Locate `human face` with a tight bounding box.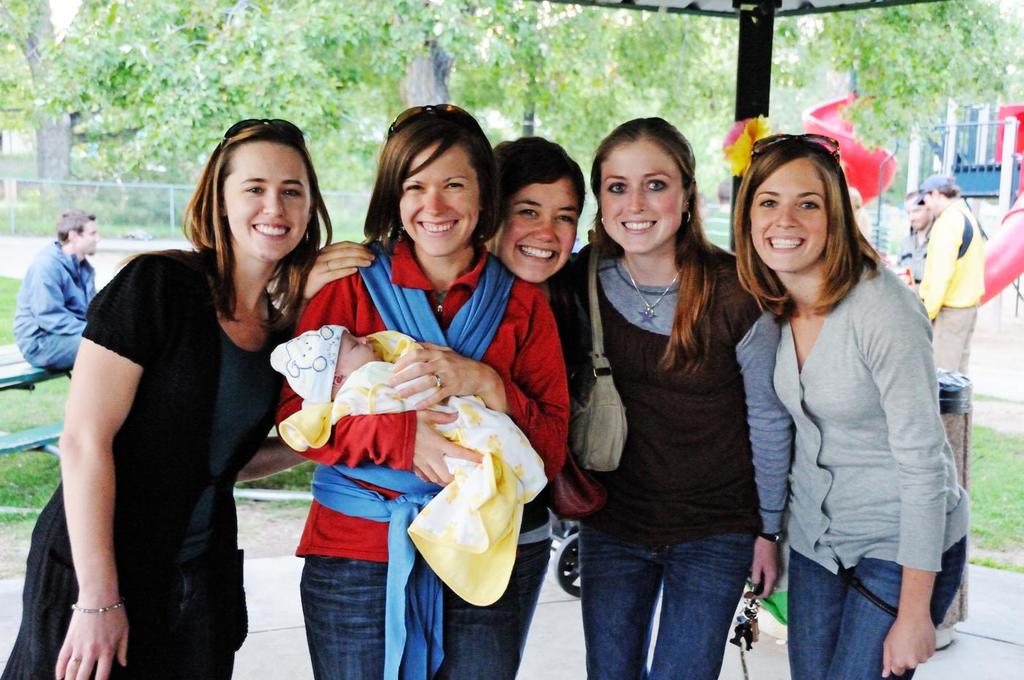
Rect(921, 183, 942, 211).
